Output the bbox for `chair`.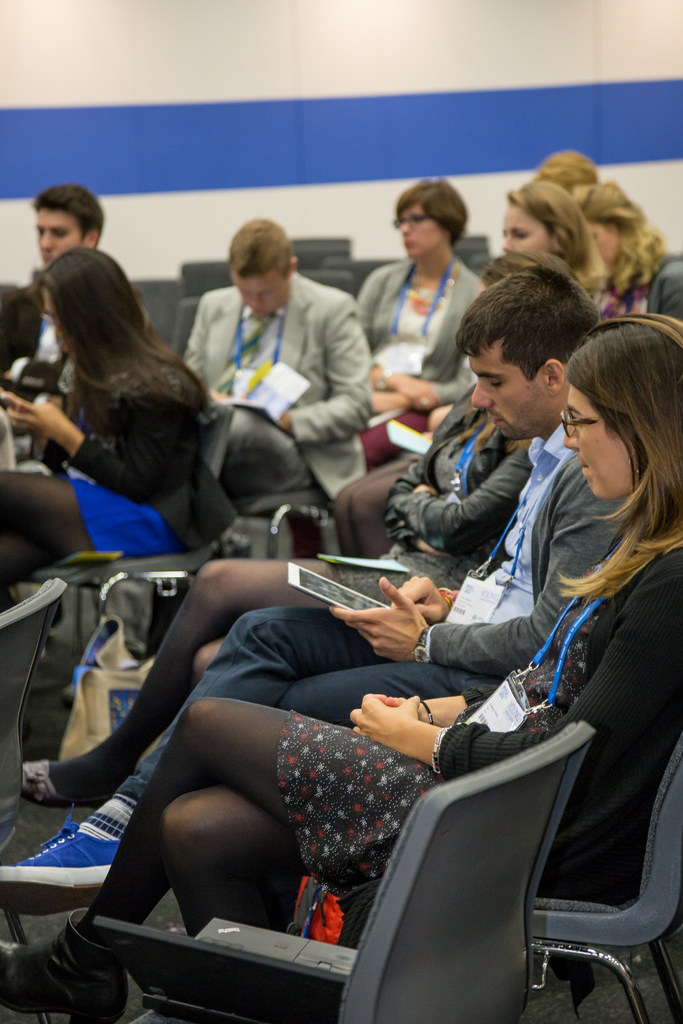
l=10, t=396, r=239, b=630.
